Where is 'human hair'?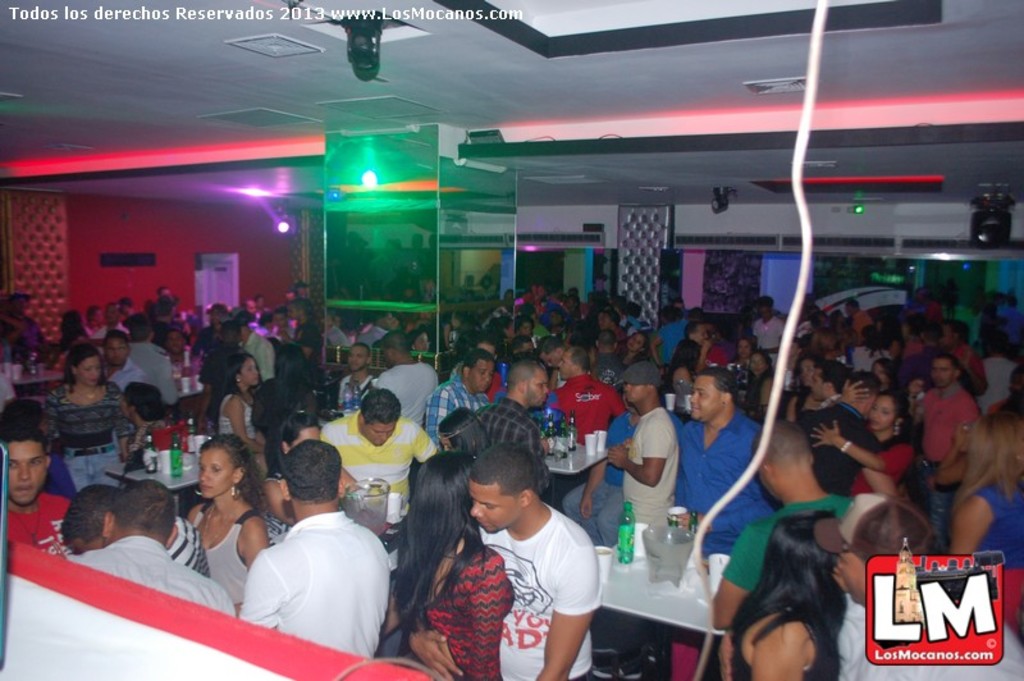
box(468, 439, 544, 506).
